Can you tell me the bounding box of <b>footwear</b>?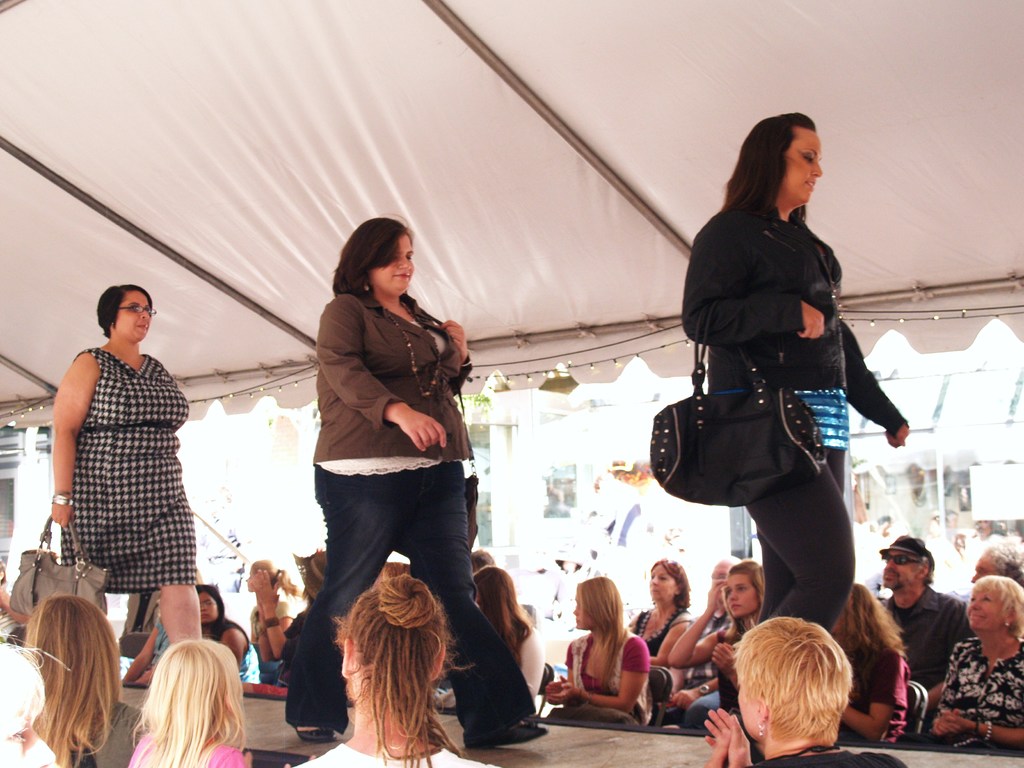
select_region(296, 723, 335, 748).
